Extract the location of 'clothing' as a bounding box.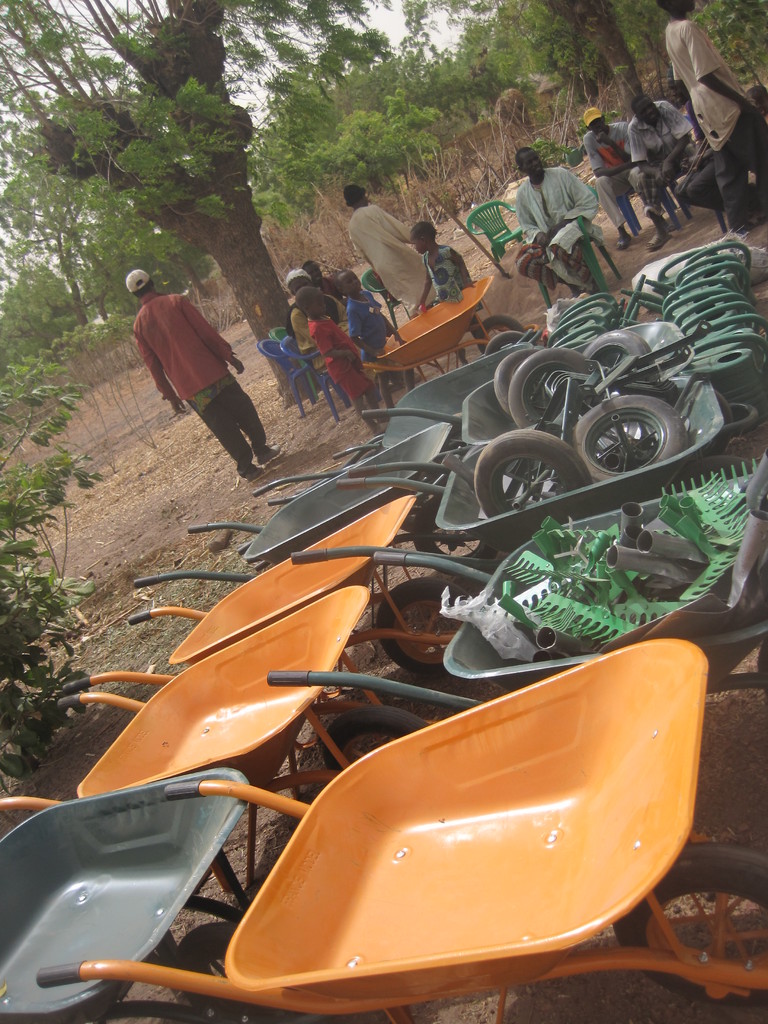
crop(120, 279, 277, 470).
